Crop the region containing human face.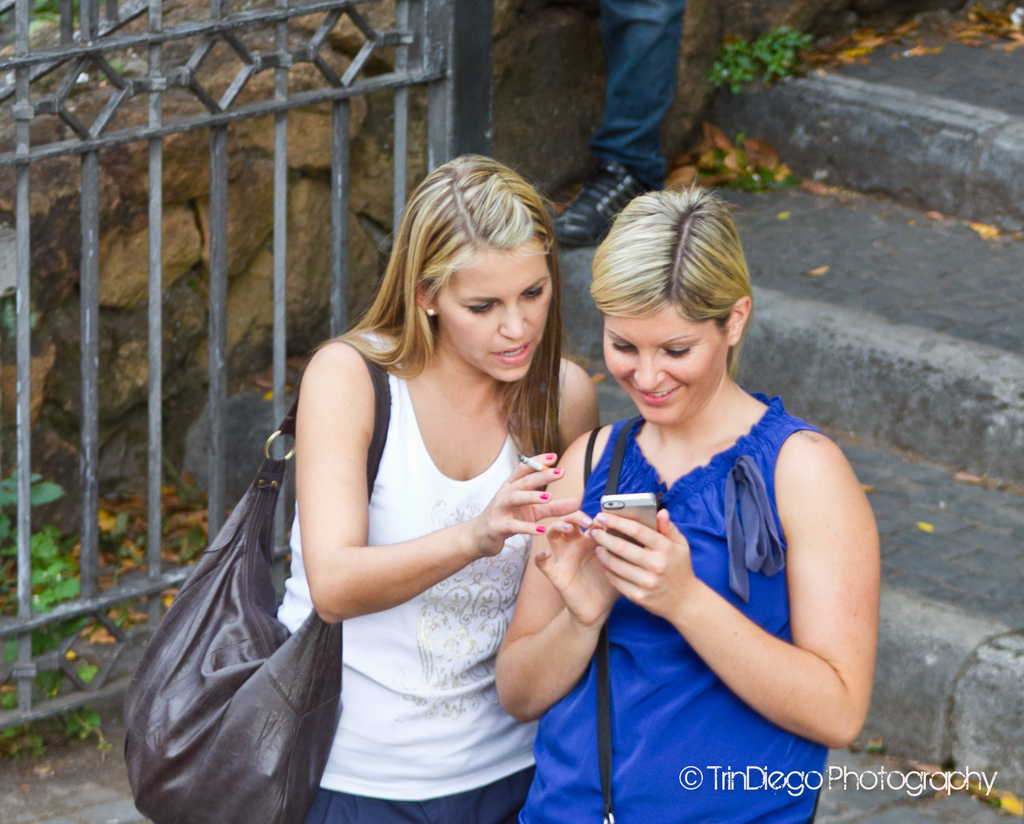
Crop region: [436, 234, 552, 382].
